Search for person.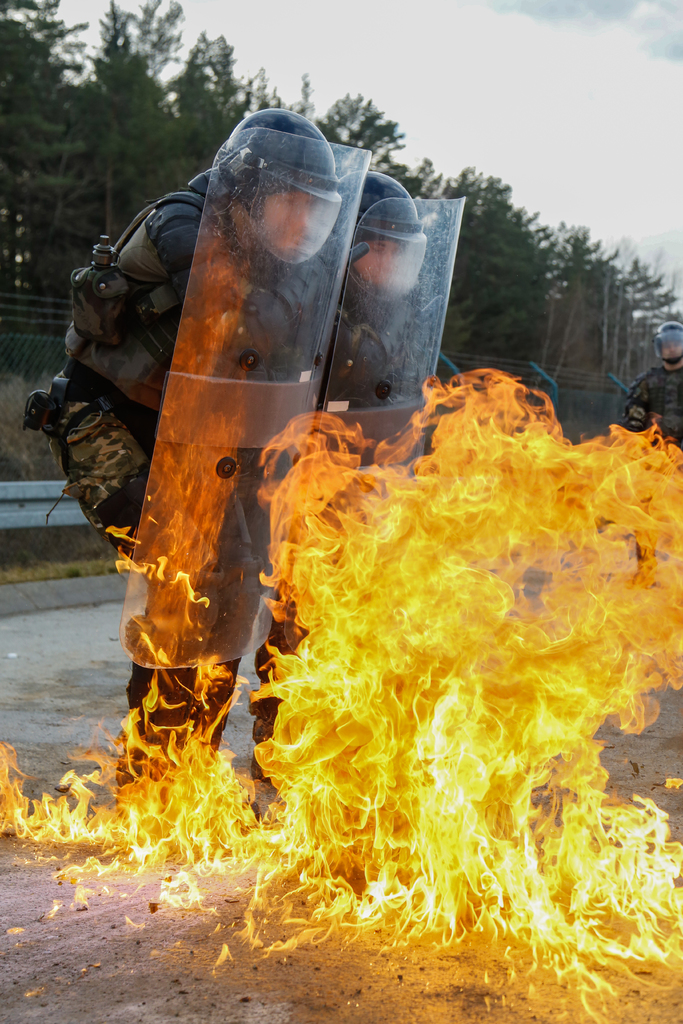
Found at <region>47, 113, 561, 928</region>.
